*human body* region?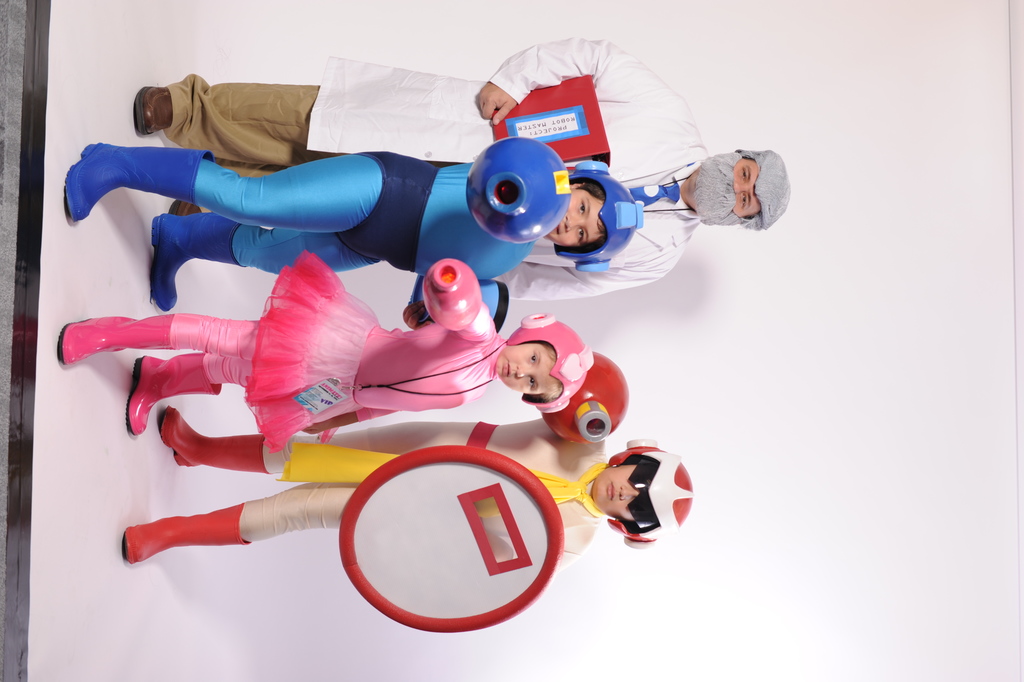
x1=133 y1=42 x2=792 y2=303
